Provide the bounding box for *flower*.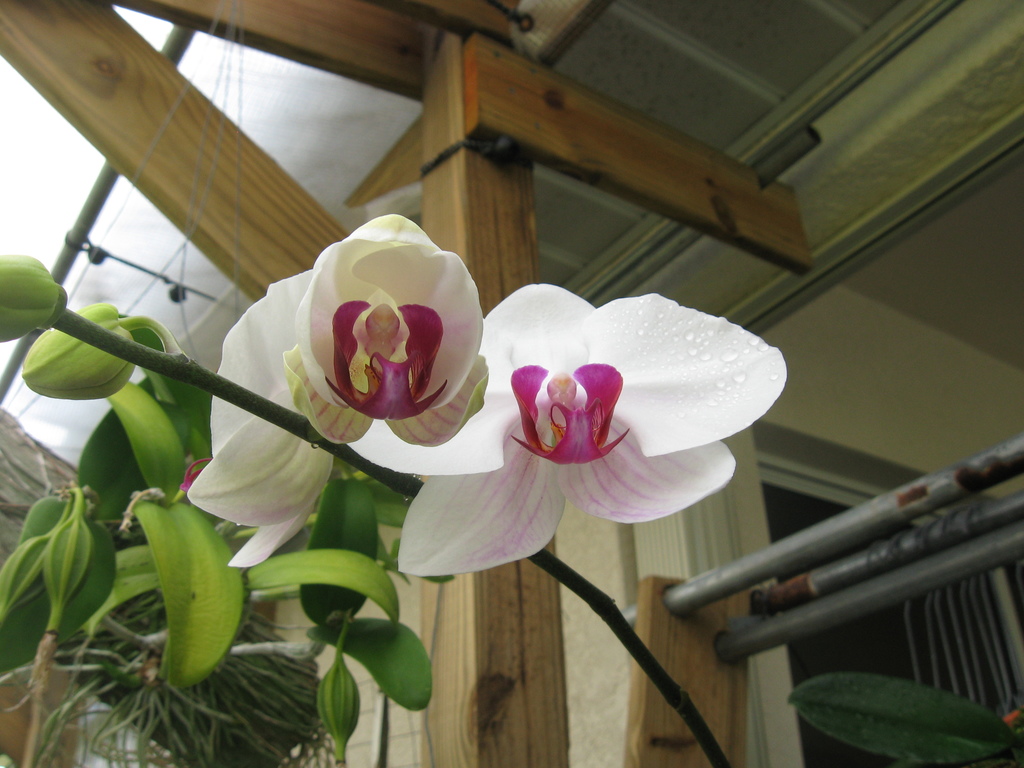
[left=399, top=228, right=797, bottom=564].
